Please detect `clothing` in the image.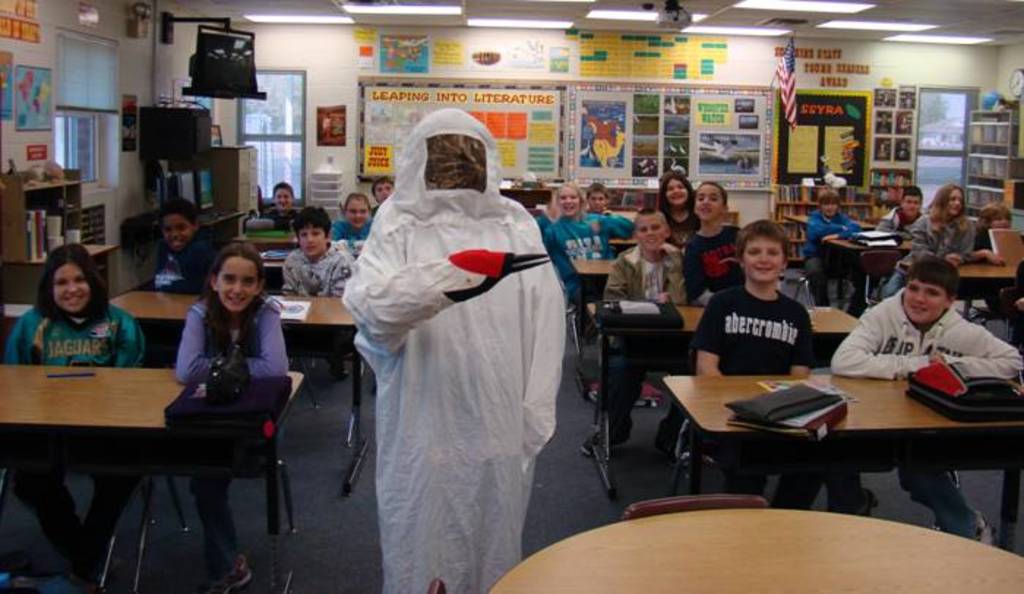
locate(339, 108, 569, 593).
